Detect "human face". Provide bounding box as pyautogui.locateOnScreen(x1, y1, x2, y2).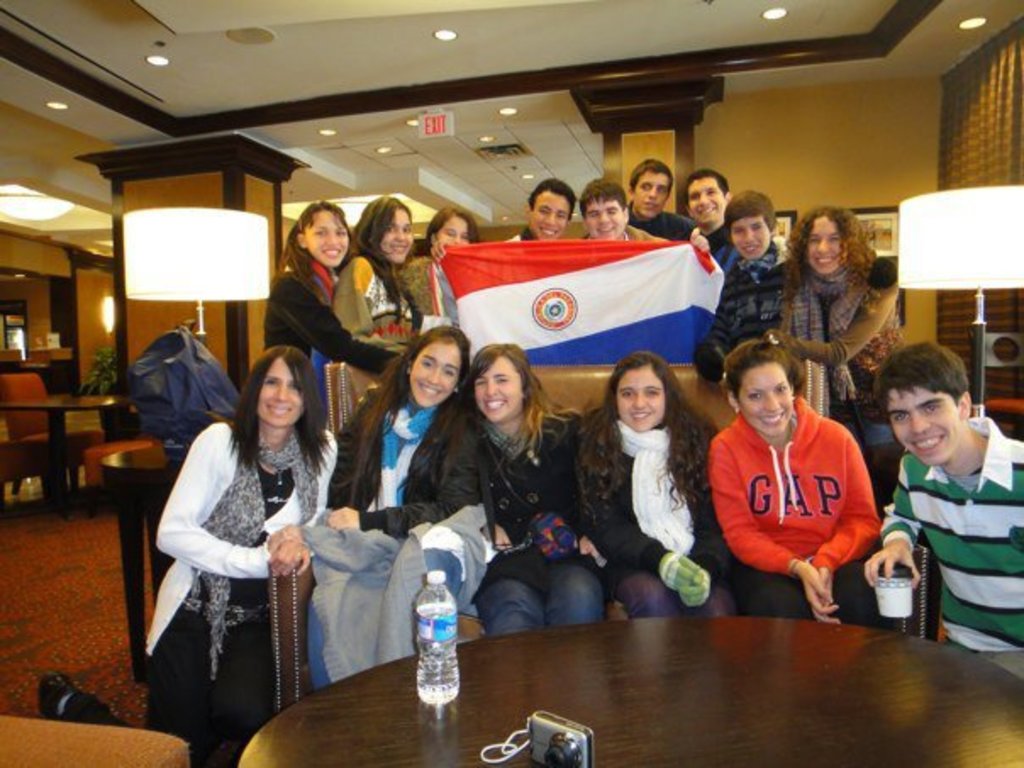
pyautogui.locateOnScreen(799, 215, 849, 271).
